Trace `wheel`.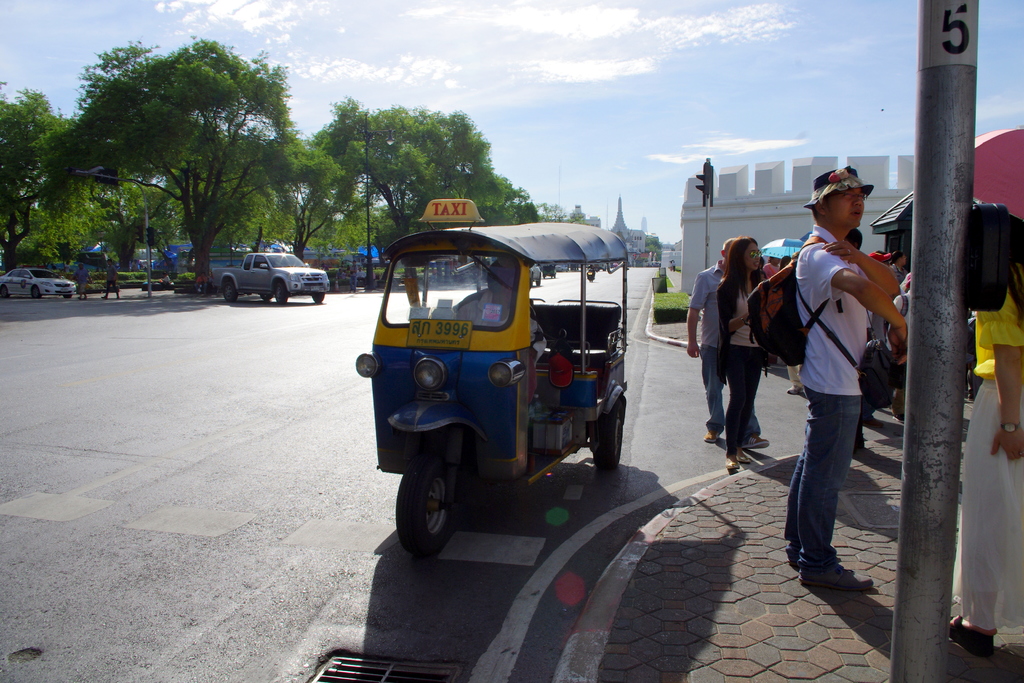
Traced to BBox(262, 291, 271, 300).
